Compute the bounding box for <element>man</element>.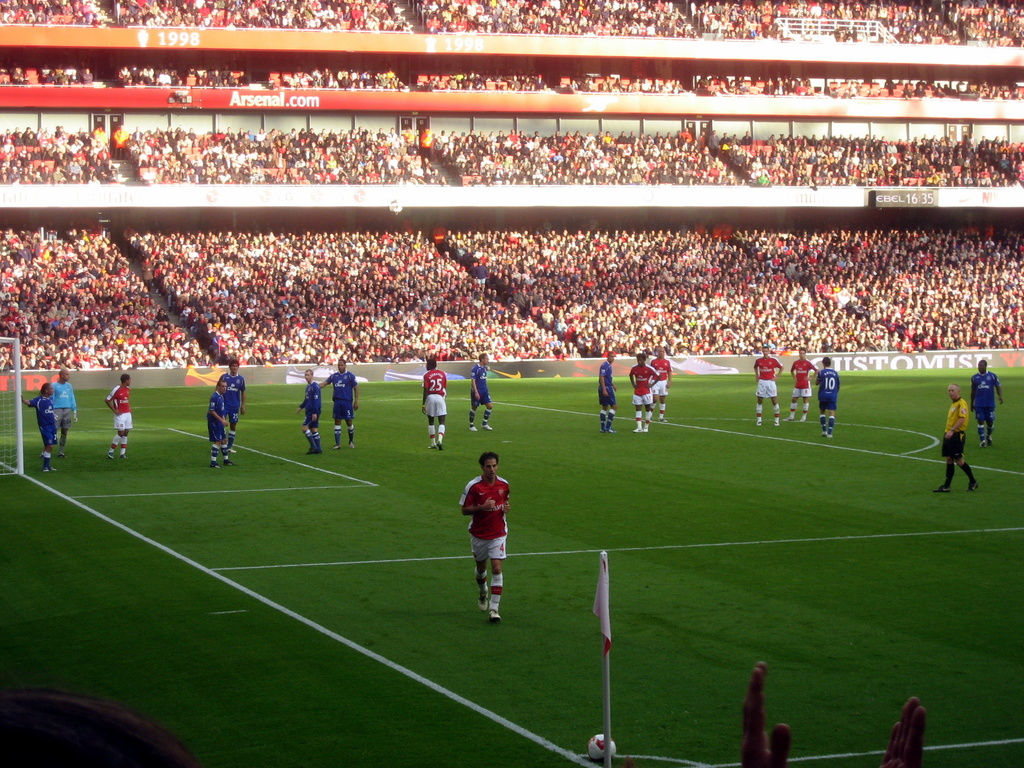
<bbox>966, 356, 1004, 445</bbox>.
